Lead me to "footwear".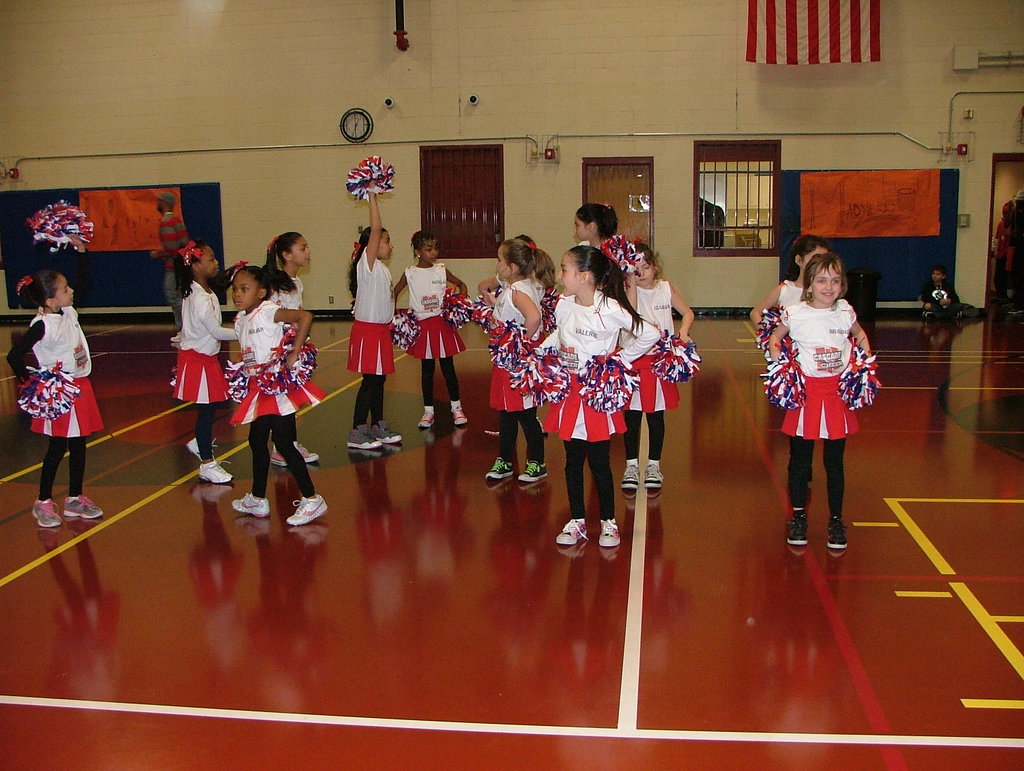
Lead to <region>643, 459, 662, 494</region>.
